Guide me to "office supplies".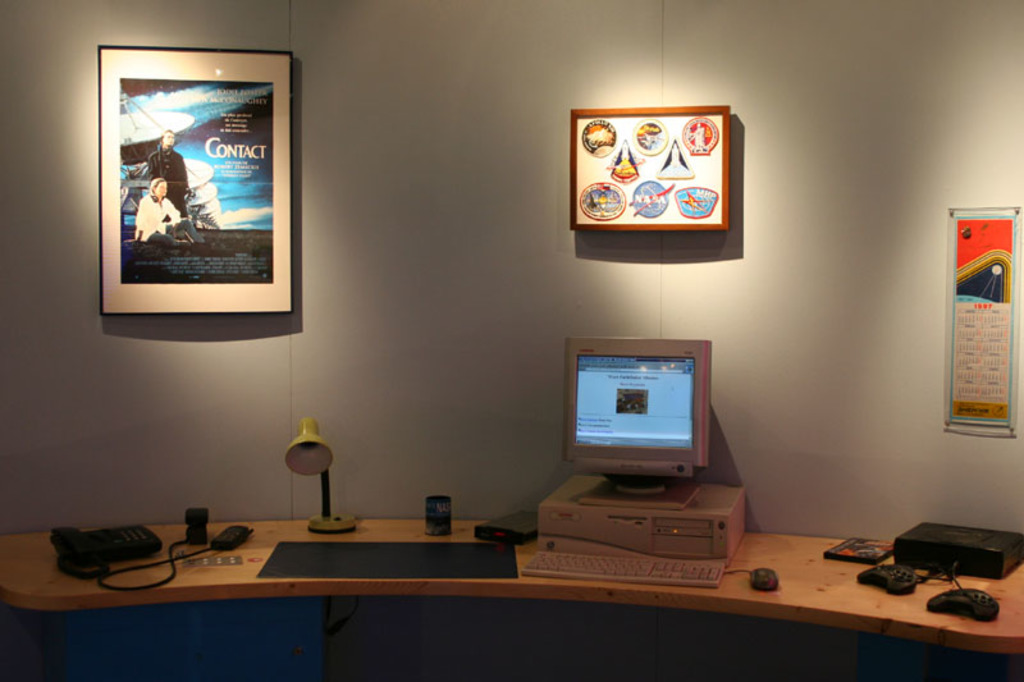
Guidance: 956,210,1019,427.
